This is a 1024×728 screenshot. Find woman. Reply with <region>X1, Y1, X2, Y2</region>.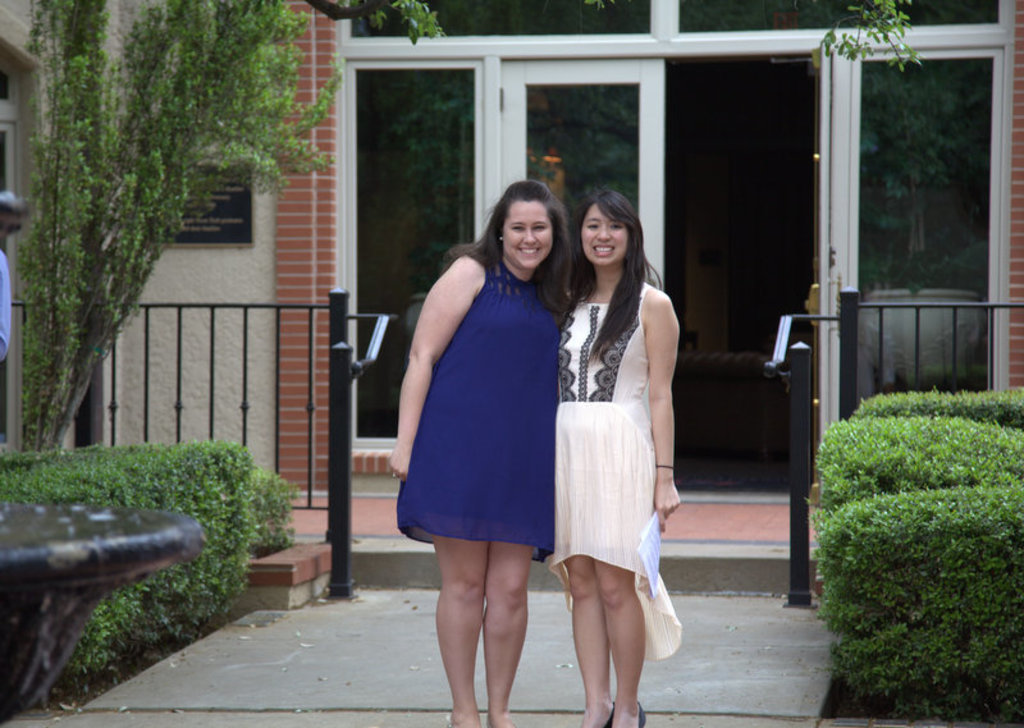
<region>387, 184, 579, 727</region>.
